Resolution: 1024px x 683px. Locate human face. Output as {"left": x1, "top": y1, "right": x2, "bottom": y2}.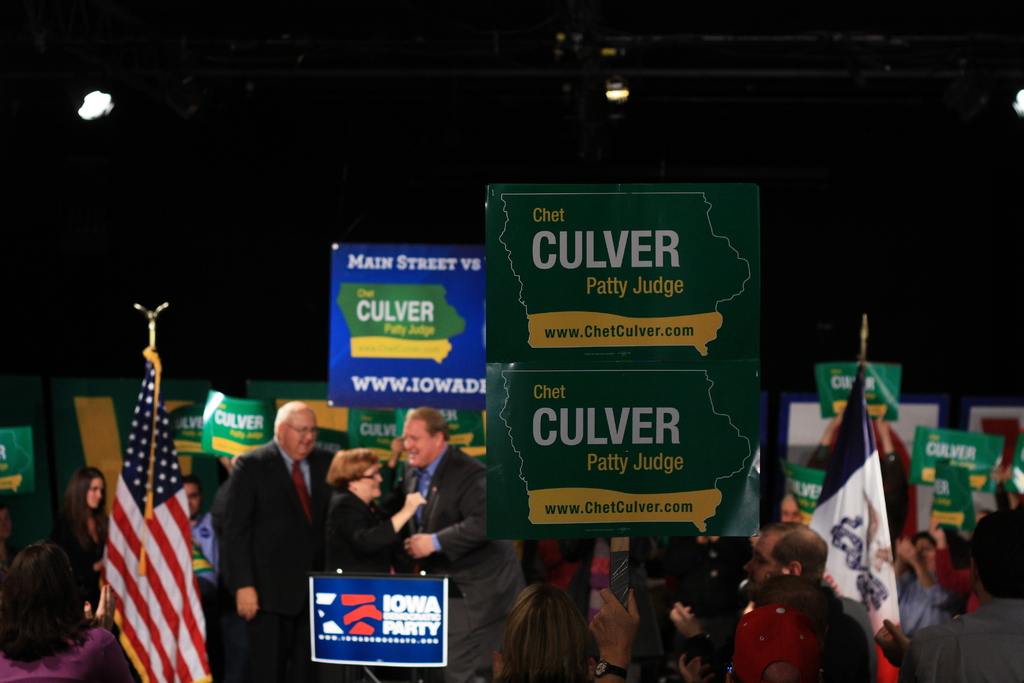
{"left": 403, "top": 419, "right": 439, "bottom": 469}.
